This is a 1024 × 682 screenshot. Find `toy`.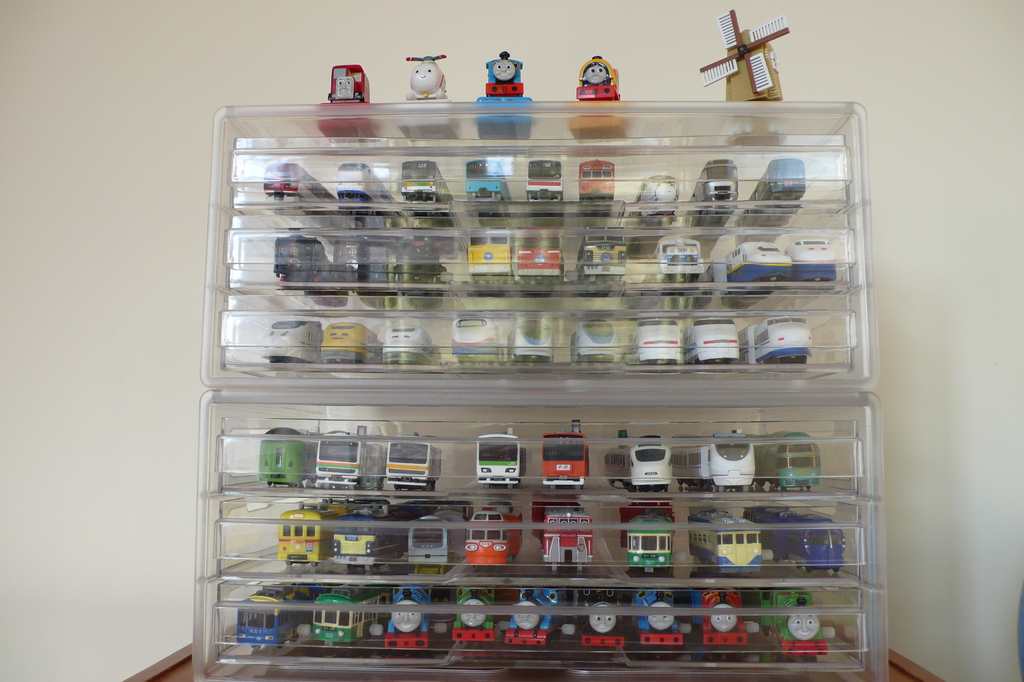
Bounding box: locate(720, 236, 783, 294).
